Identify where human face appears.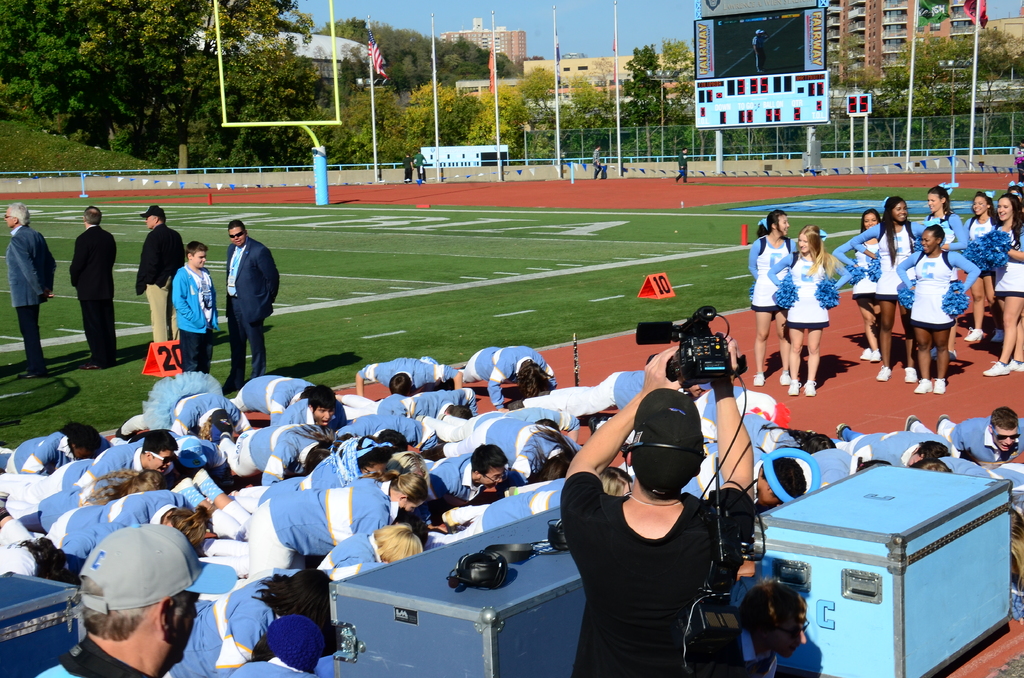
Appears at crop(799, 236, 812, 252).
